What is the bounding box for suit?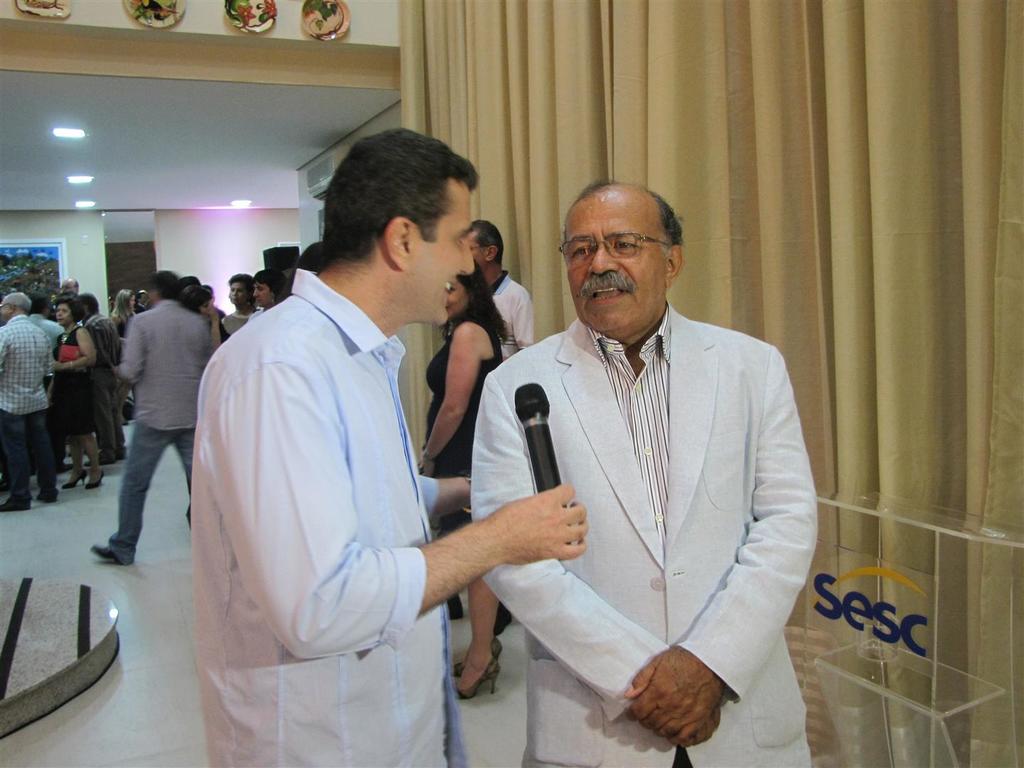
box=[434, 252, 841, 741].
